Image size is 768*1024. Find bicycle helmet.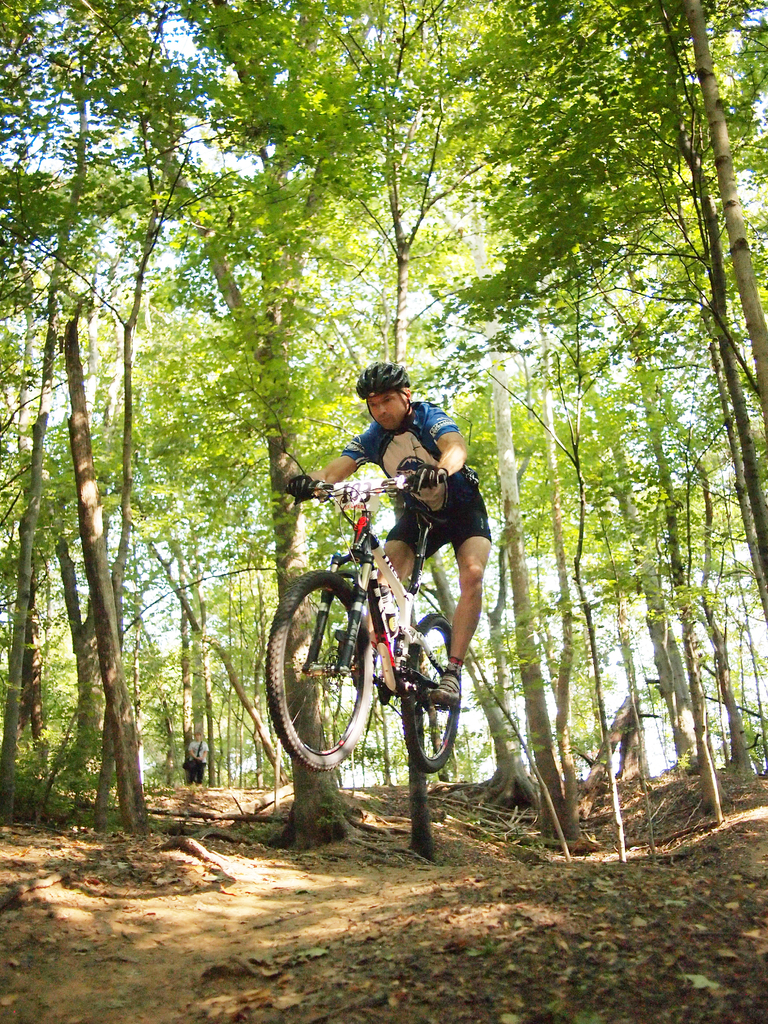
<box>352,357,413,435</box>.
